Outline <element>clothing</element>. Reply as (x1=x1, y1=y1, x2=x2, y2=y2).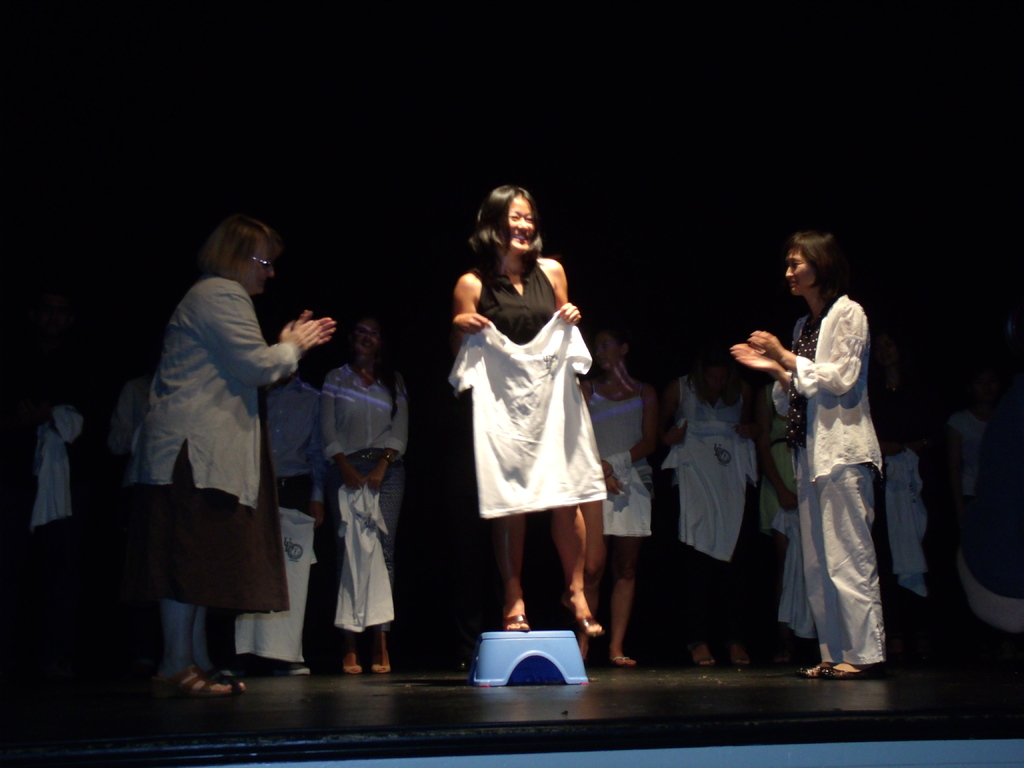
(x1=328, y1=358, x2=404, y2=461).
